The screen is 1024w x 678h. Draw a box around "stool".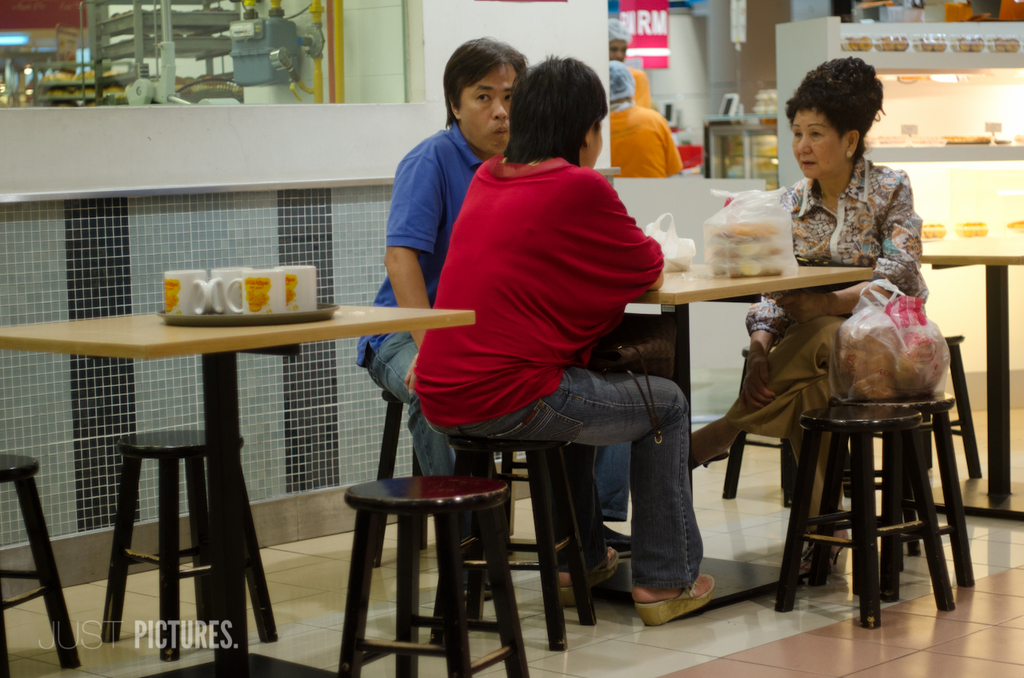
detection(807, 391, 990, 601).
